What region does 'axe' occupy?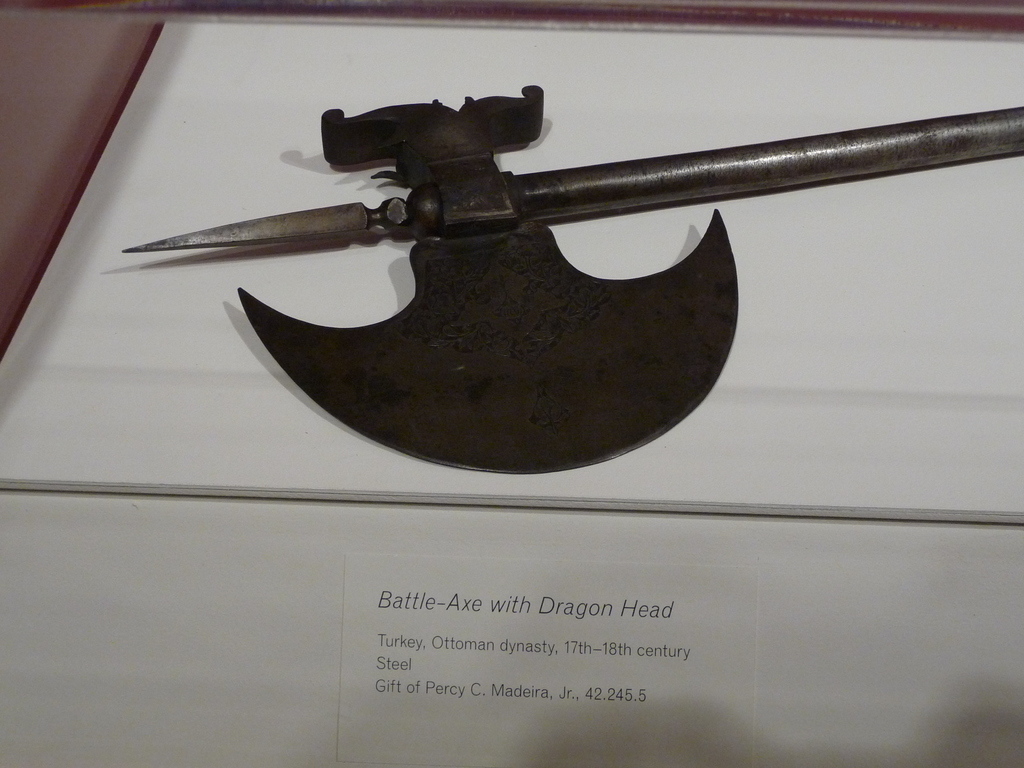
Rect(116, 80, 1023, 474).
